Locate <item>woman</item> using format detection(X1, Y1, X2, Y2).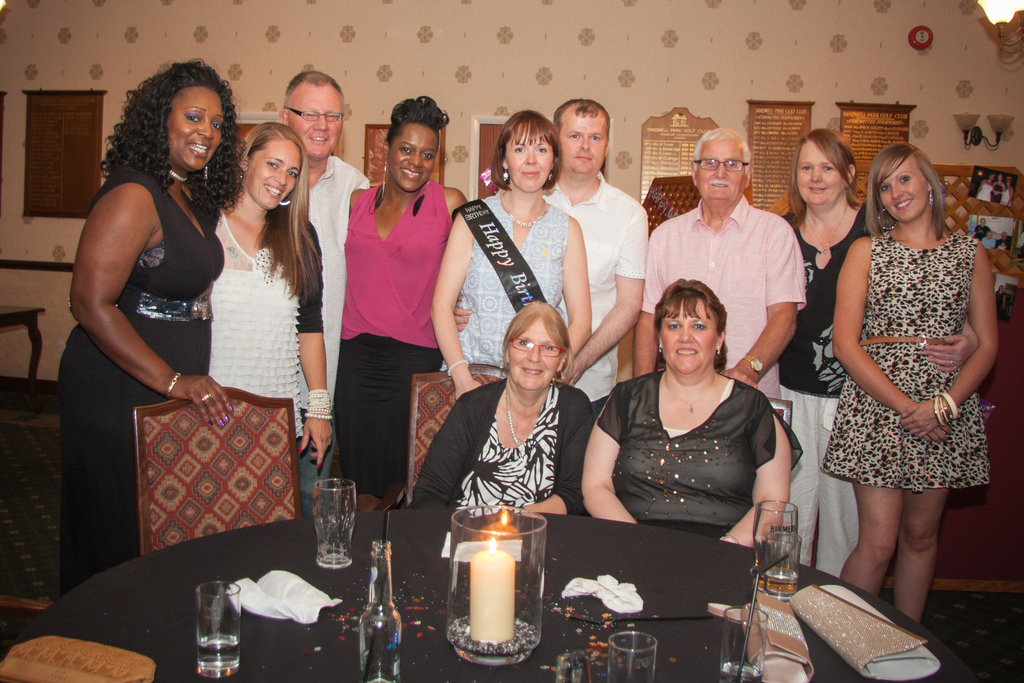
detection(58, 62, 252, 604).
